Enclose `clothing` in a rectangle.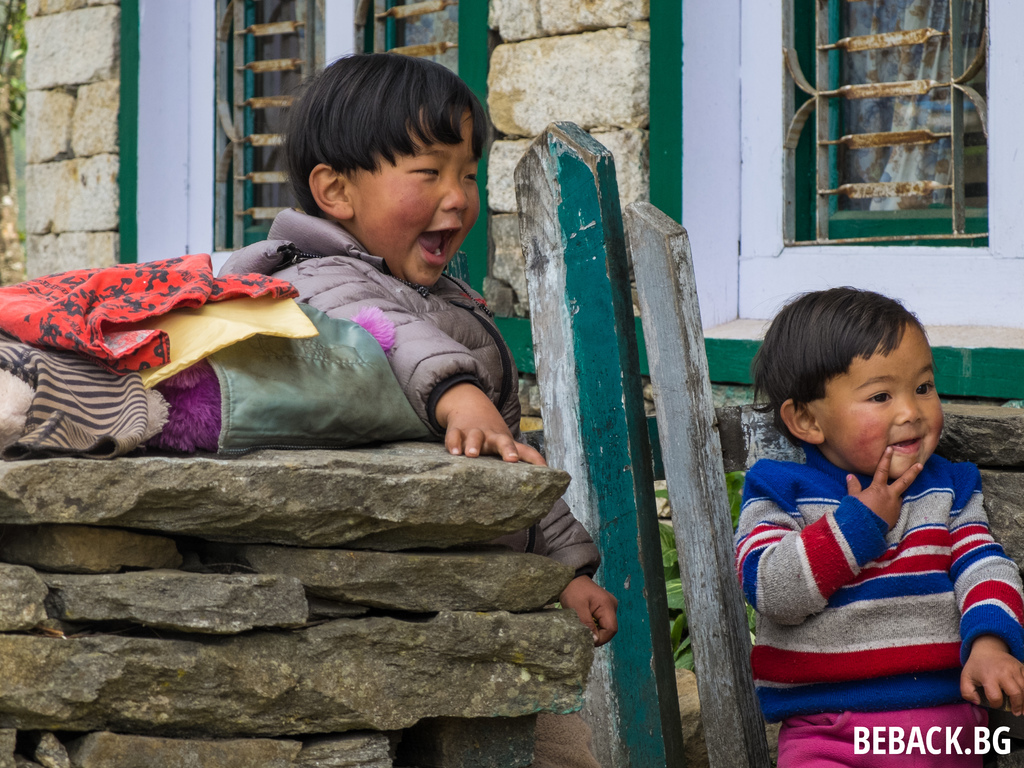
left=740, top=412, right=1013, bottom=703.
